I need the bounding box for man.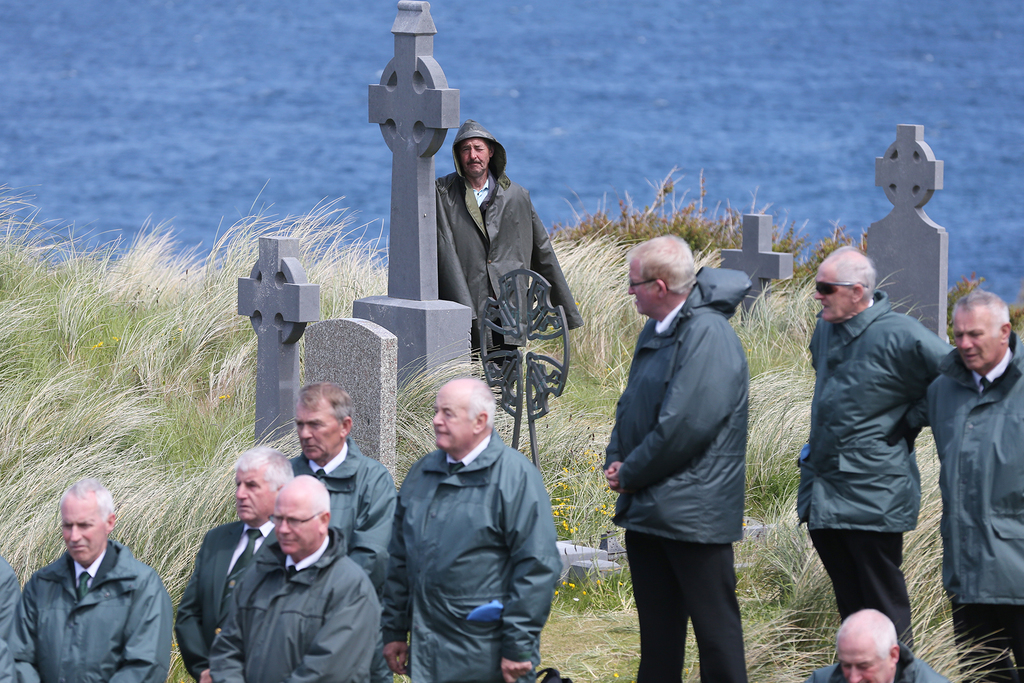
Here it is: box(285, 383, 397, 682).
